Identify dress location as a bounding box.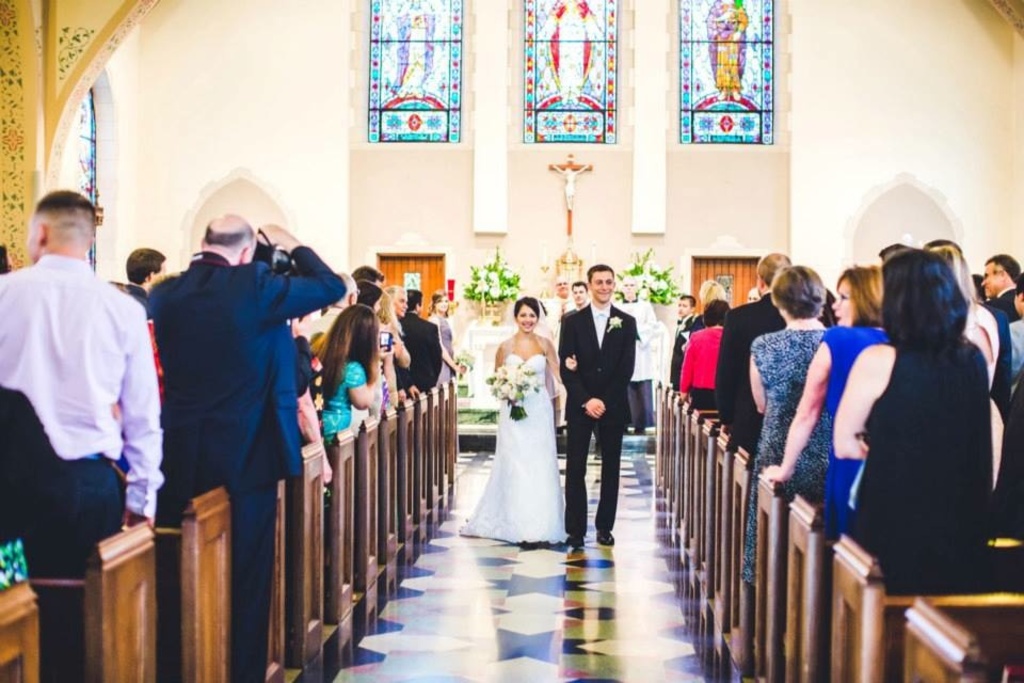
[x1=747, y1=330, x2=835, y2=587].
